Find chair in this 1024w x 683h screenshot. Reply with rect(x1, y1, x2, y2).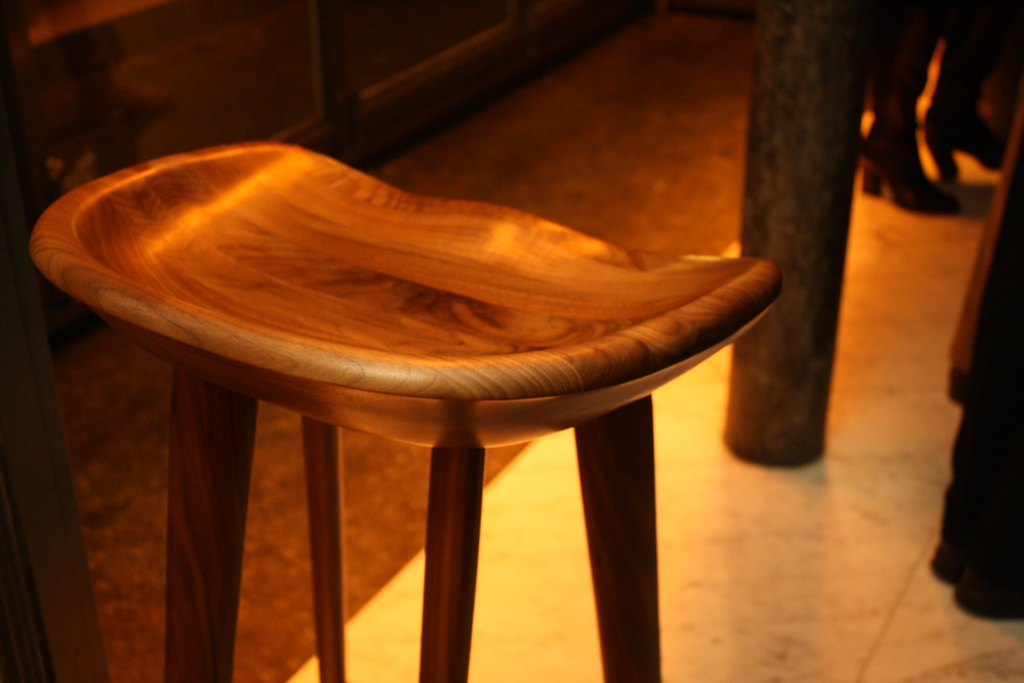
rect(25, 138, 781, 682).
